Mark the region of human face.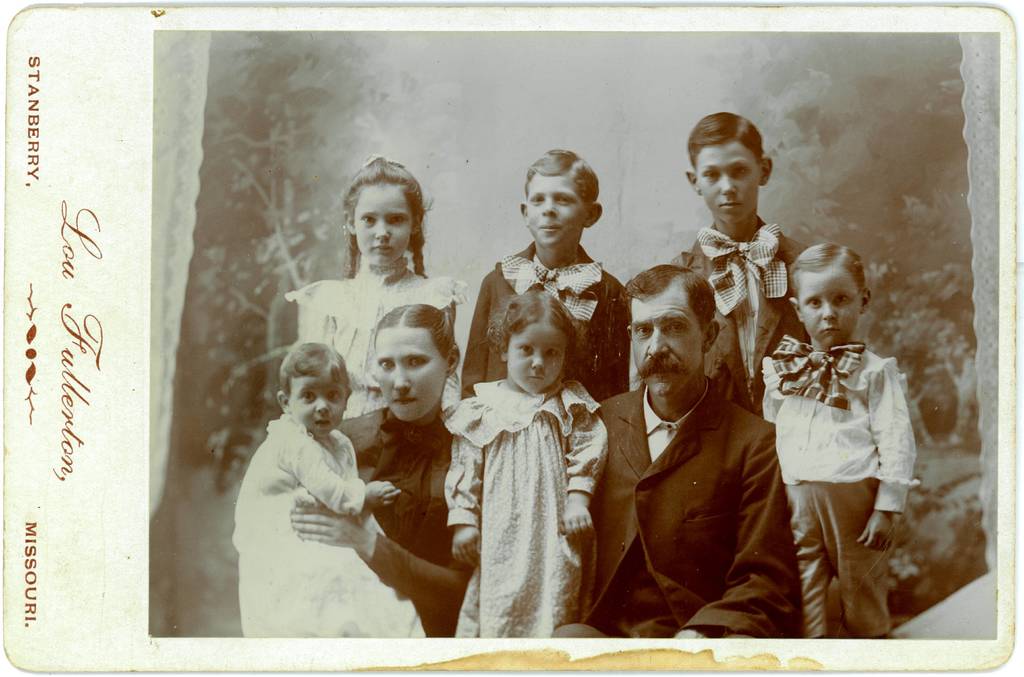
Region: 630,290,702,399.
